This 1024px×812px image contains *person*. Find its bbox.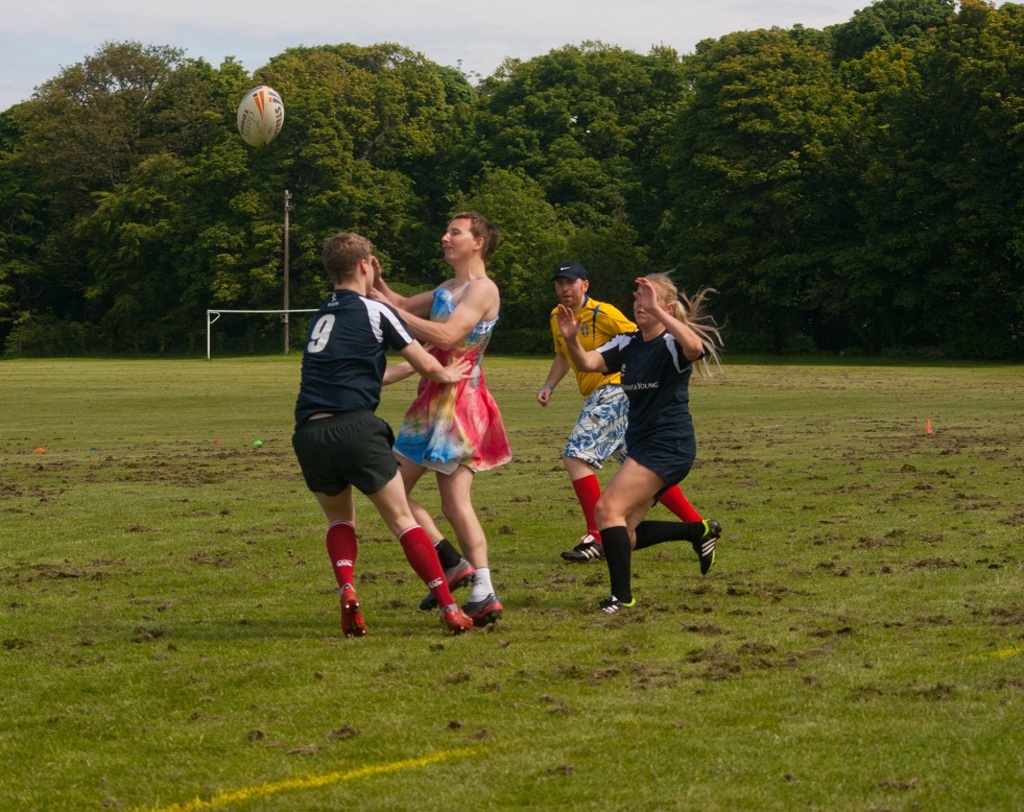
bbox=[537, 265, 700, 563].
